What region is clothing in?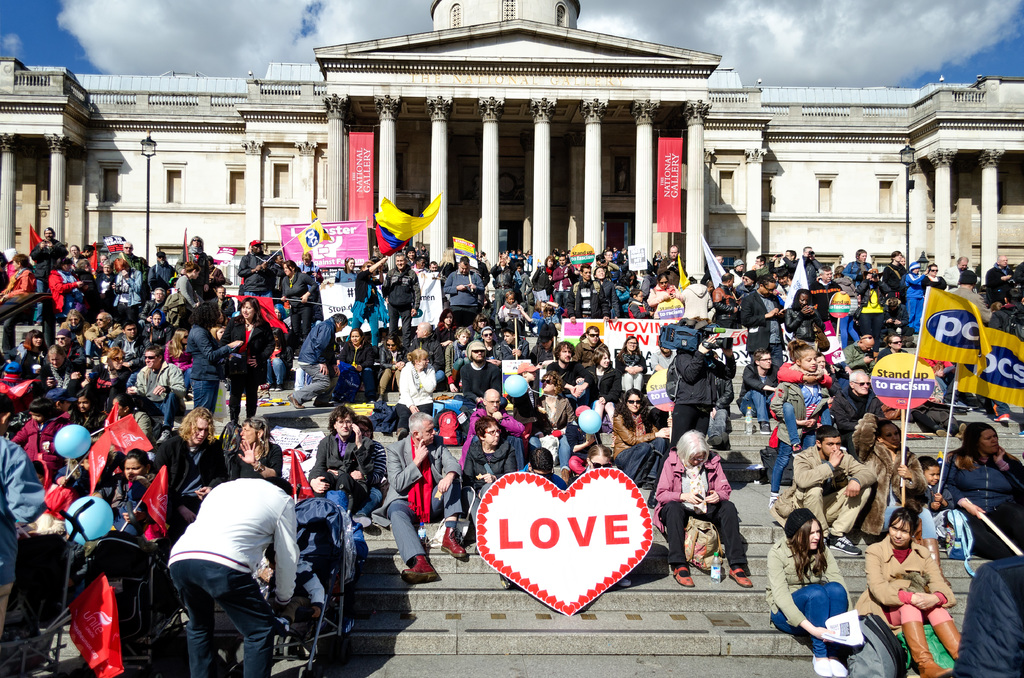
bbox=(0, 431, 47, 582).
